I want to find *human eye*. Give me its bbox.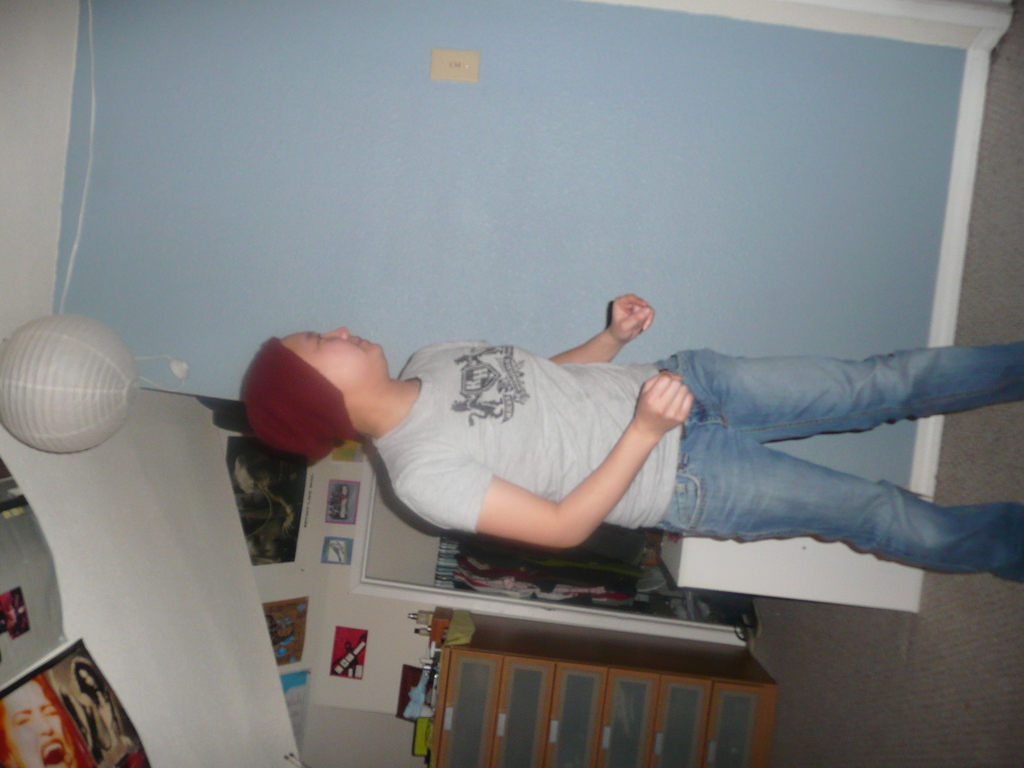
315 335 332 346.
